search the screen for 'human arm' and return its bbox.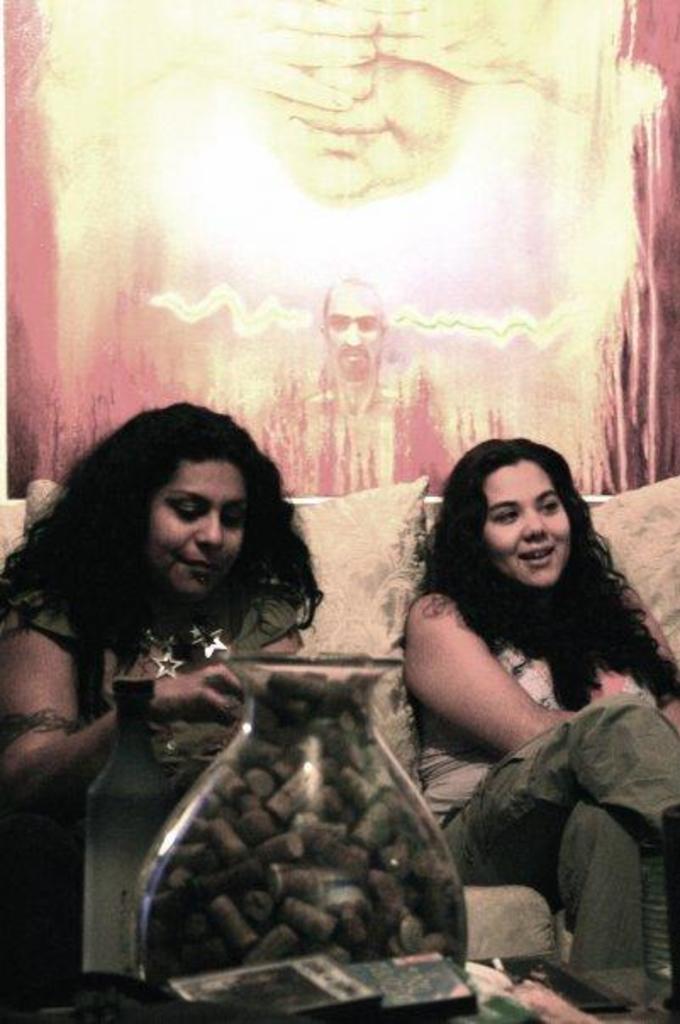
Found: region(47, 0, 378, 112).
